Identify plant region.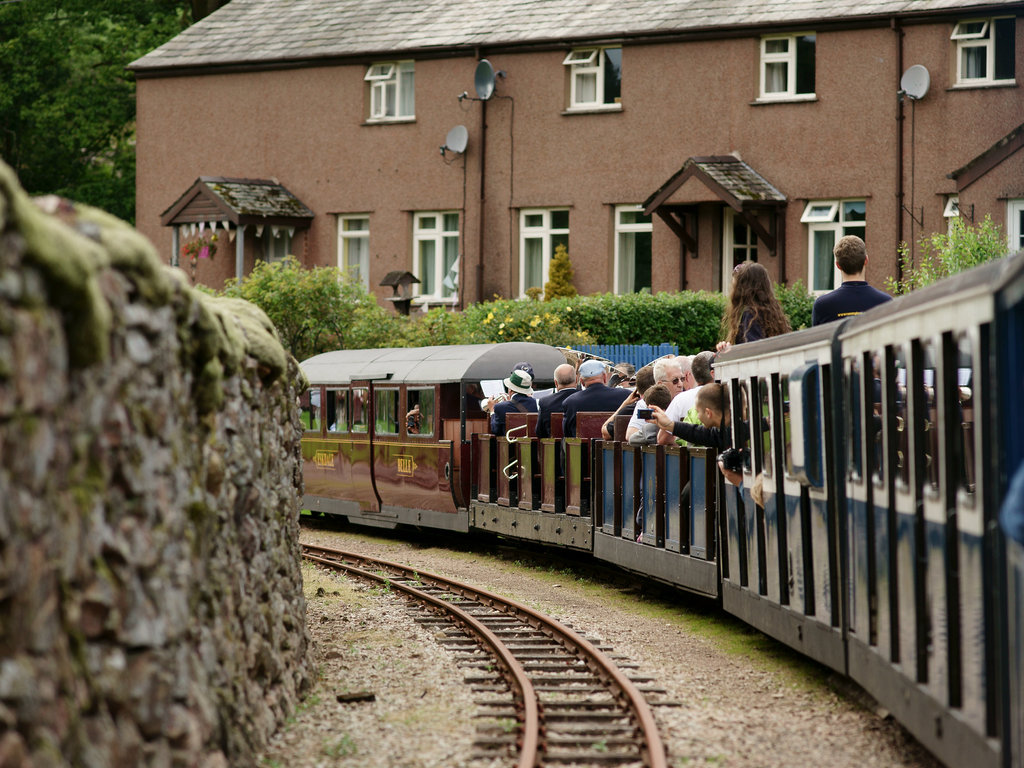
Region: 184 232 221 261.
